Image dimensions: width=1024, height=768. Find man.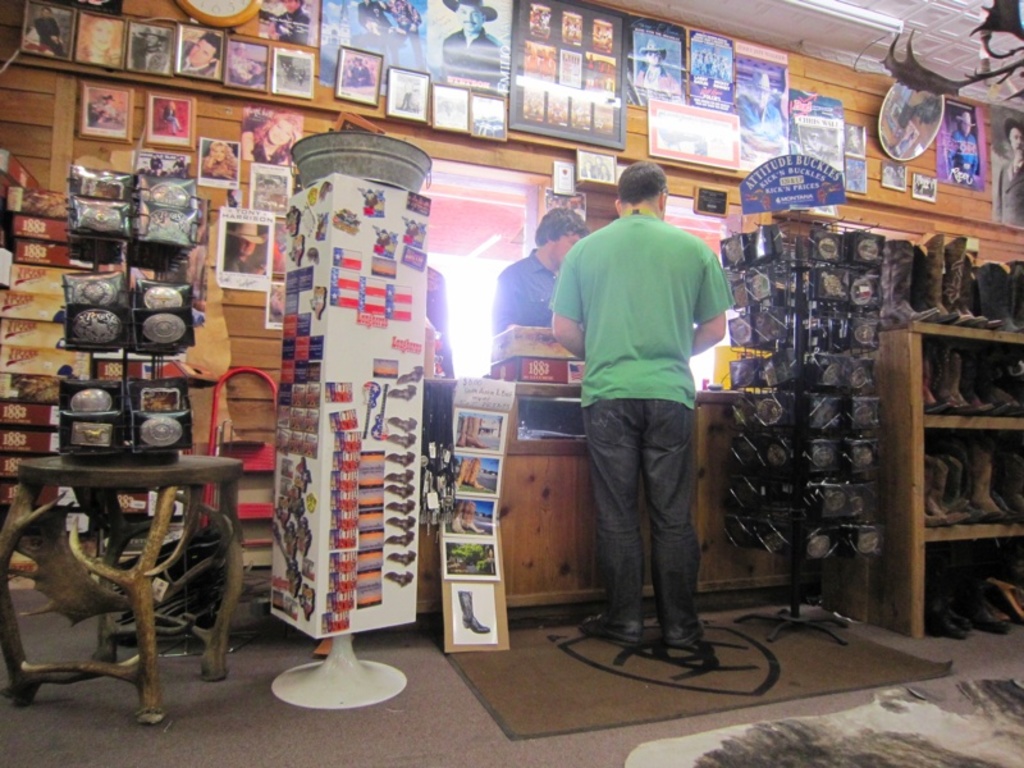
x1=545 y1=178 x2=748 y2=673.
